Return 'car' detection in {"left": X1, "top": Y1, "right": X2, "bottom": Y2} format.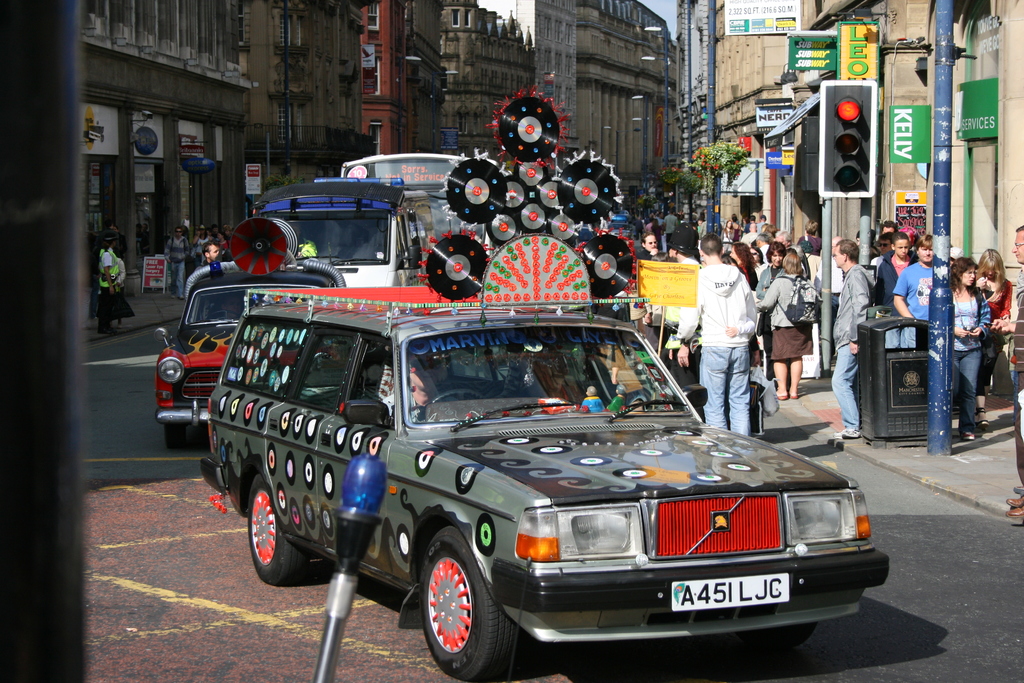
{"left": 611, "top": 213, "right": 628, "bottom": 224}.
